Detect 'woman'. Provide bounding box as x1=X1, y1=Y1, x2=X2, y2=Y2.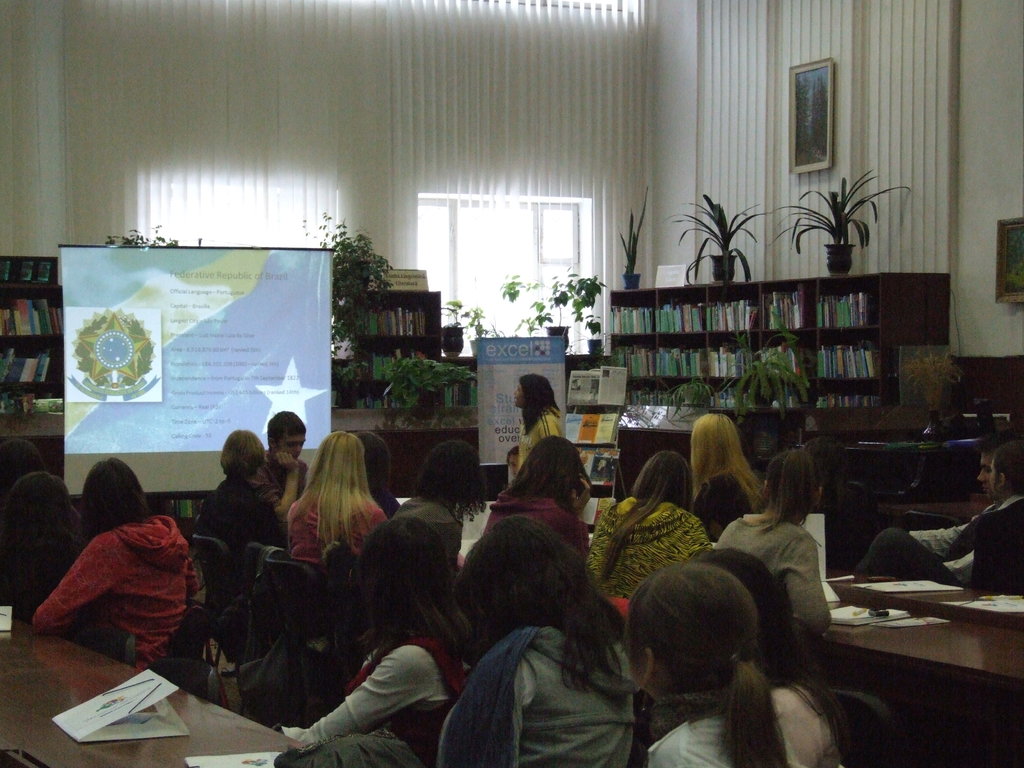
x1=284, y1=503, x2=474, y2=744.
